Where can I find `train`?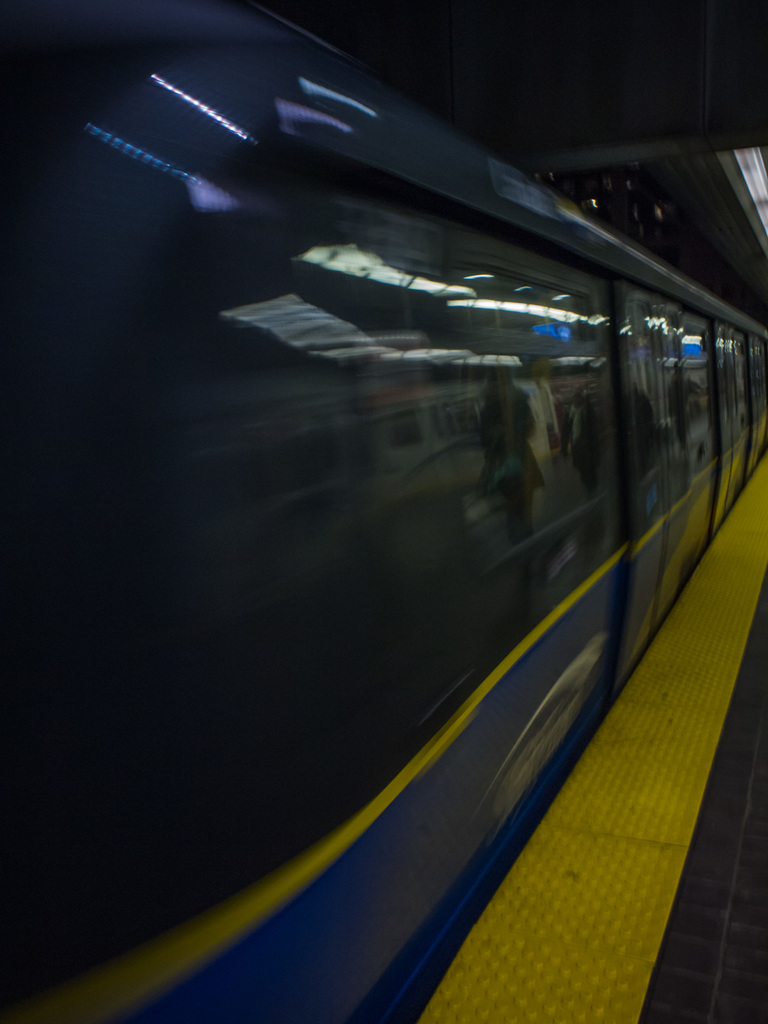
You can find it at (x1=0, y1=0, x2=767, y2=1023).
